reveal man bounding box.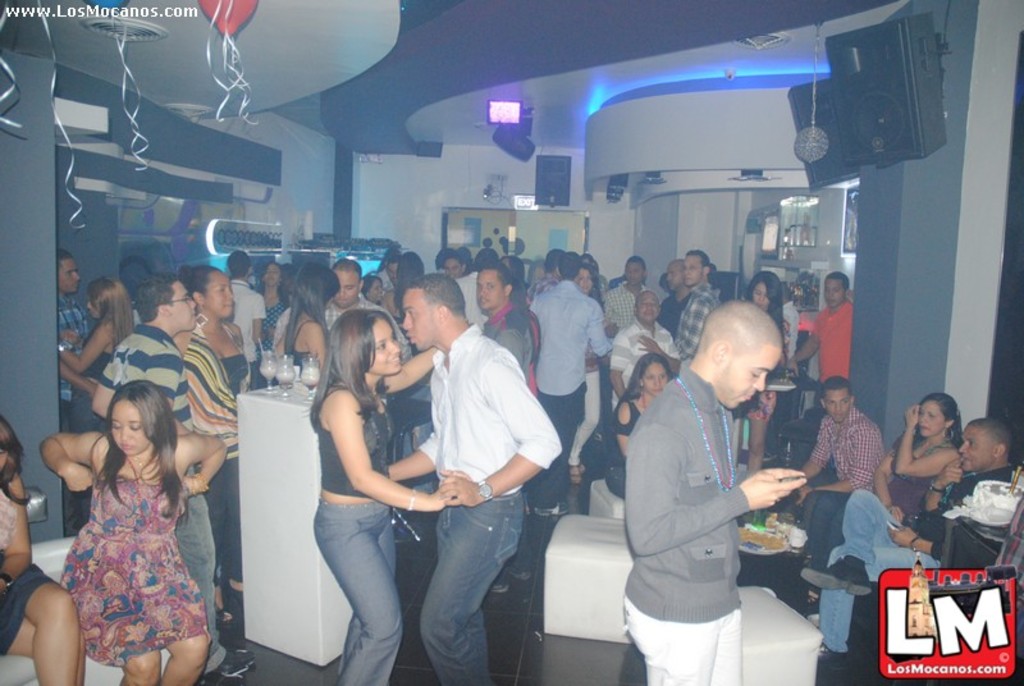
Revealed: 319, 266, 417, 369.
